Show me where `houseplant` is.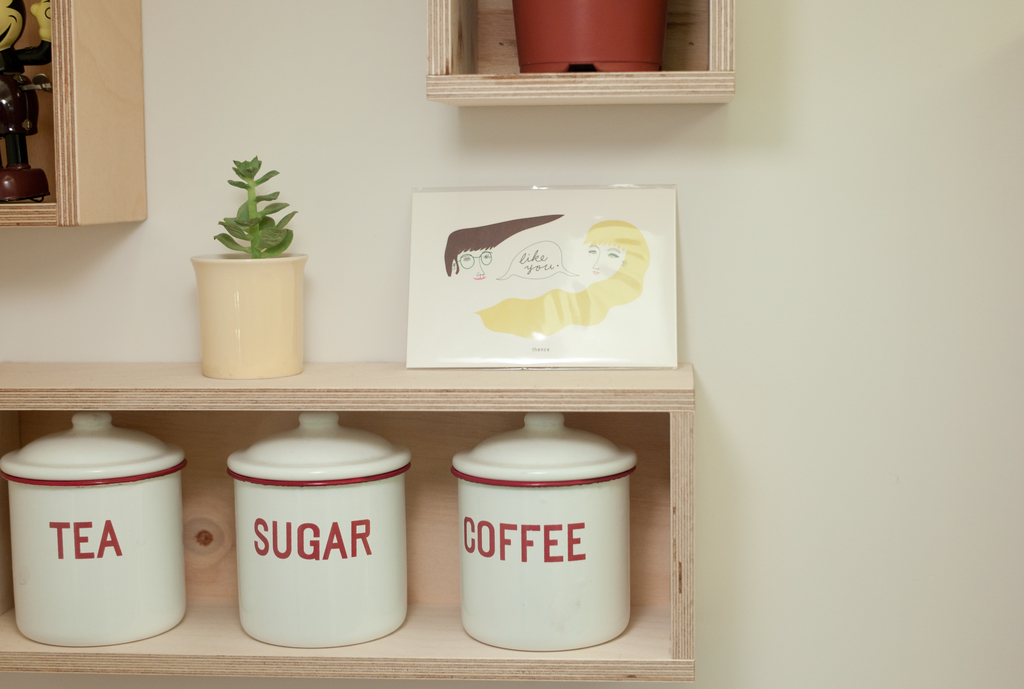
`houseplant` is at [206, 154, 297, 257].
